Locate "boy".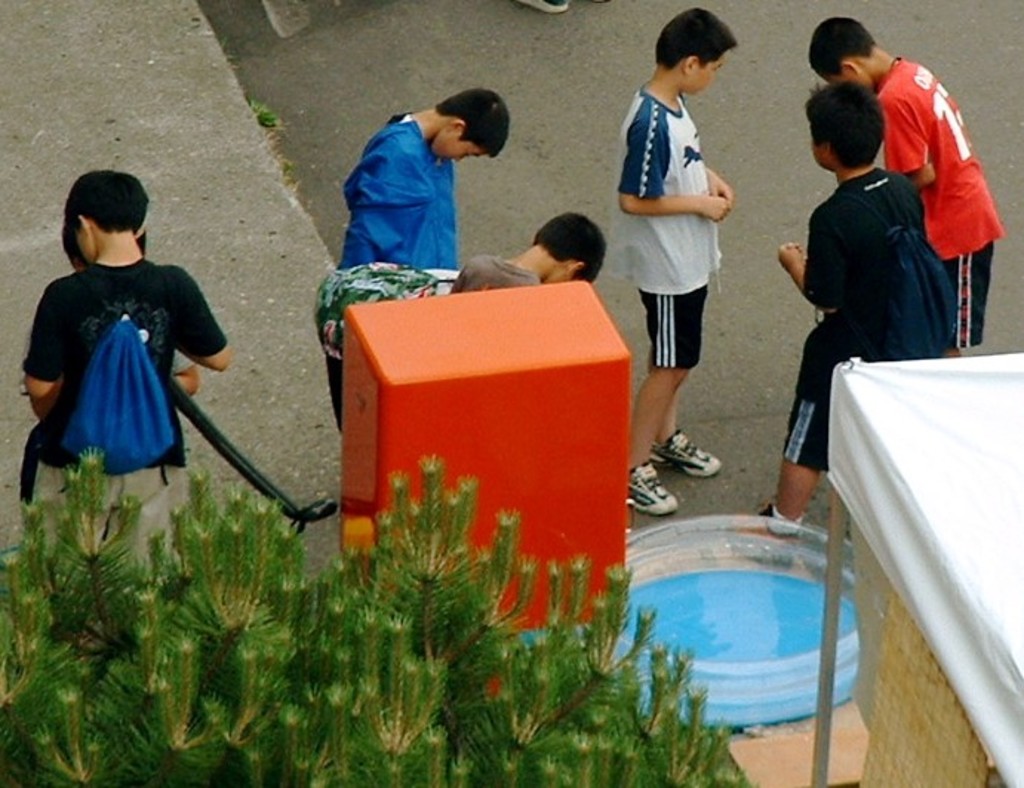
Bounding box: <box>452,213,603,295</box>.
